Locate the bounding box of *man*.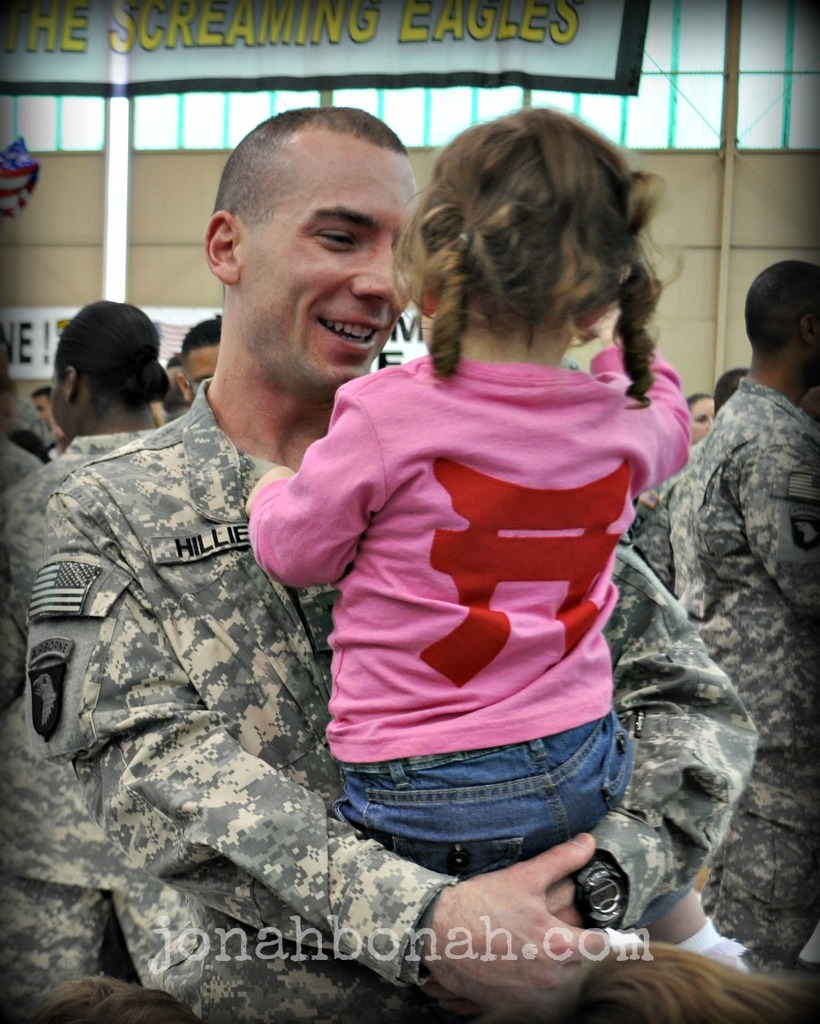
Bounding box: bbox=[180, 316, 228, 398].
